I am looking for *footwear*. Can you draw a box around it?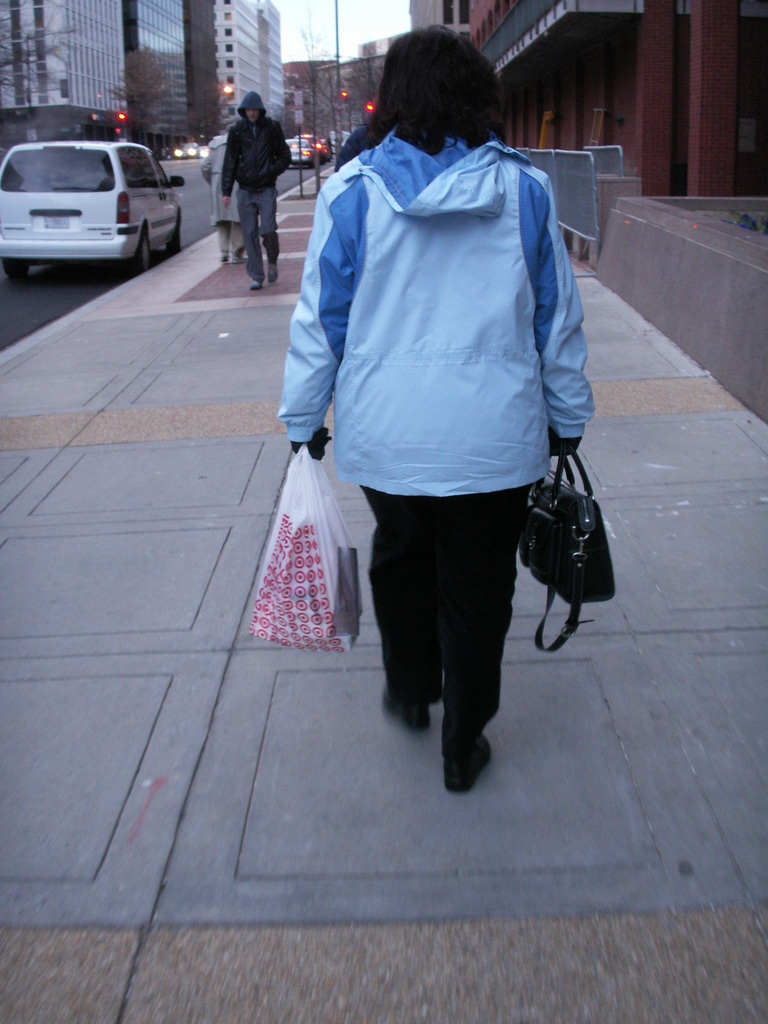
Sure, the bounding box is region(430, 728, 516, 794).
